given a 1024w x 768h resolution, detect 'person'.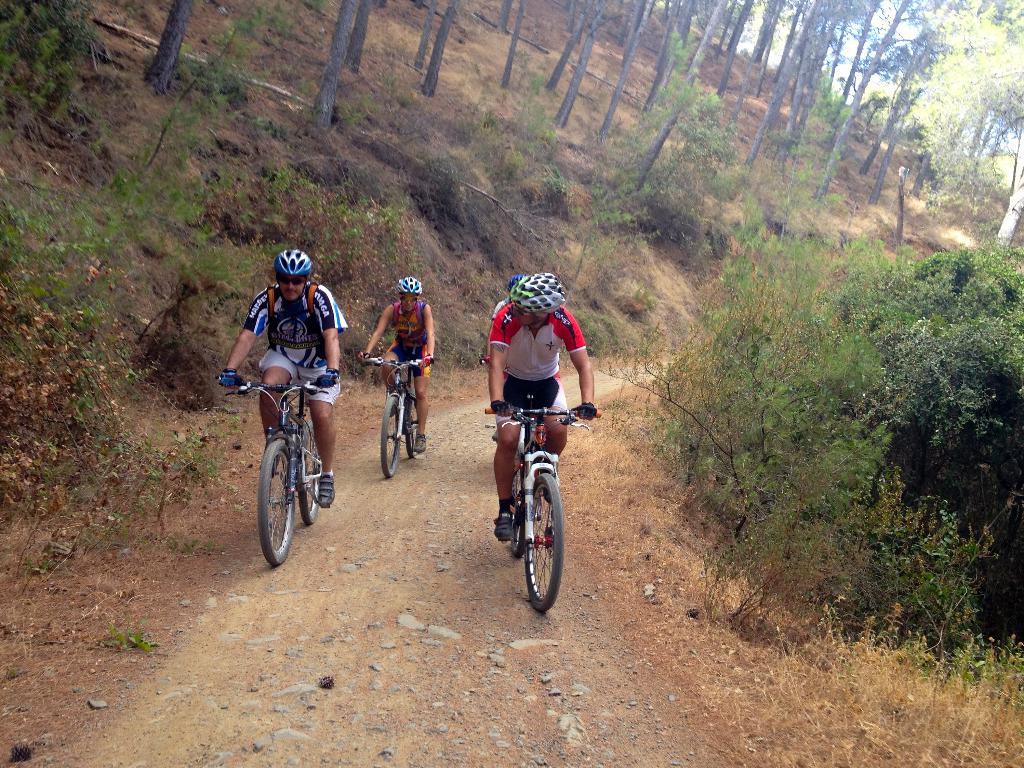
bbox=[497, 271, 612, 546].
